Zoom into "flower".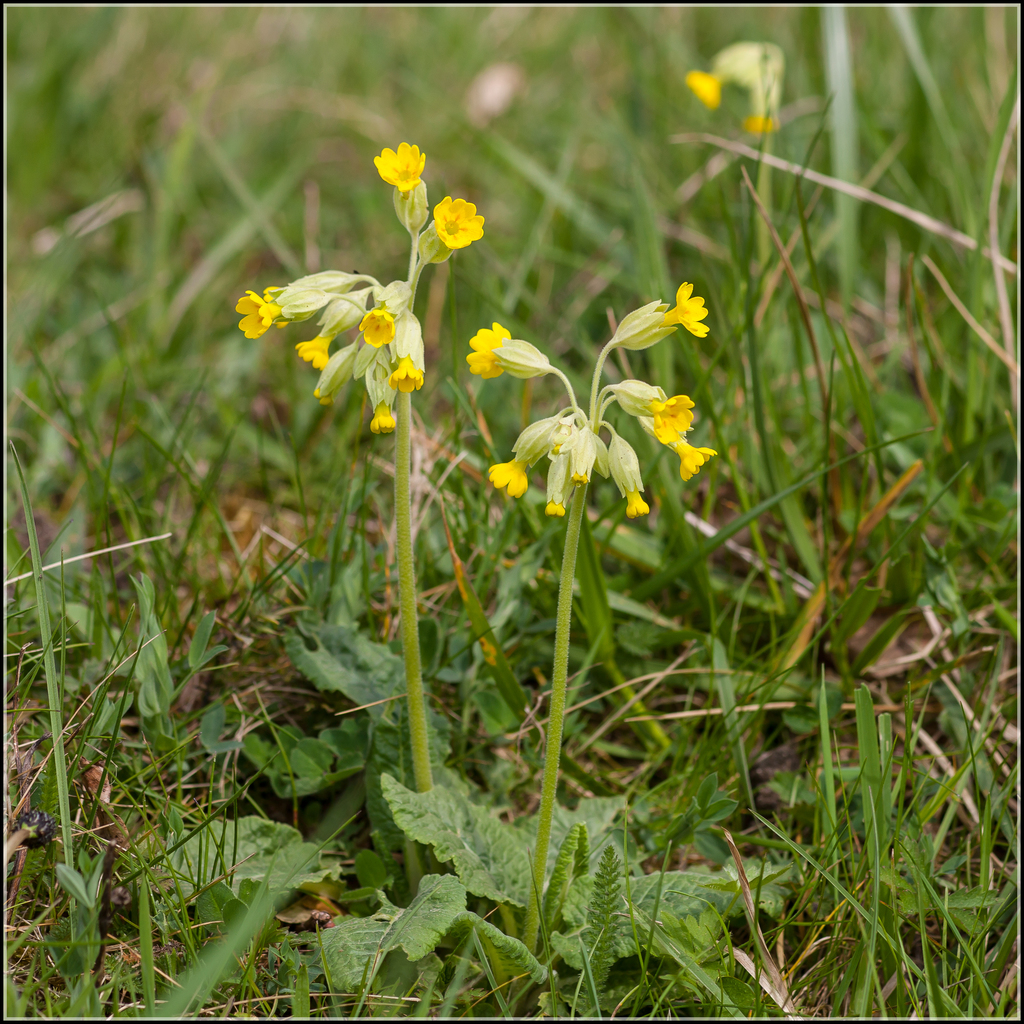
Zoom target: (left=301, top=333, right=331, bottom=364).
